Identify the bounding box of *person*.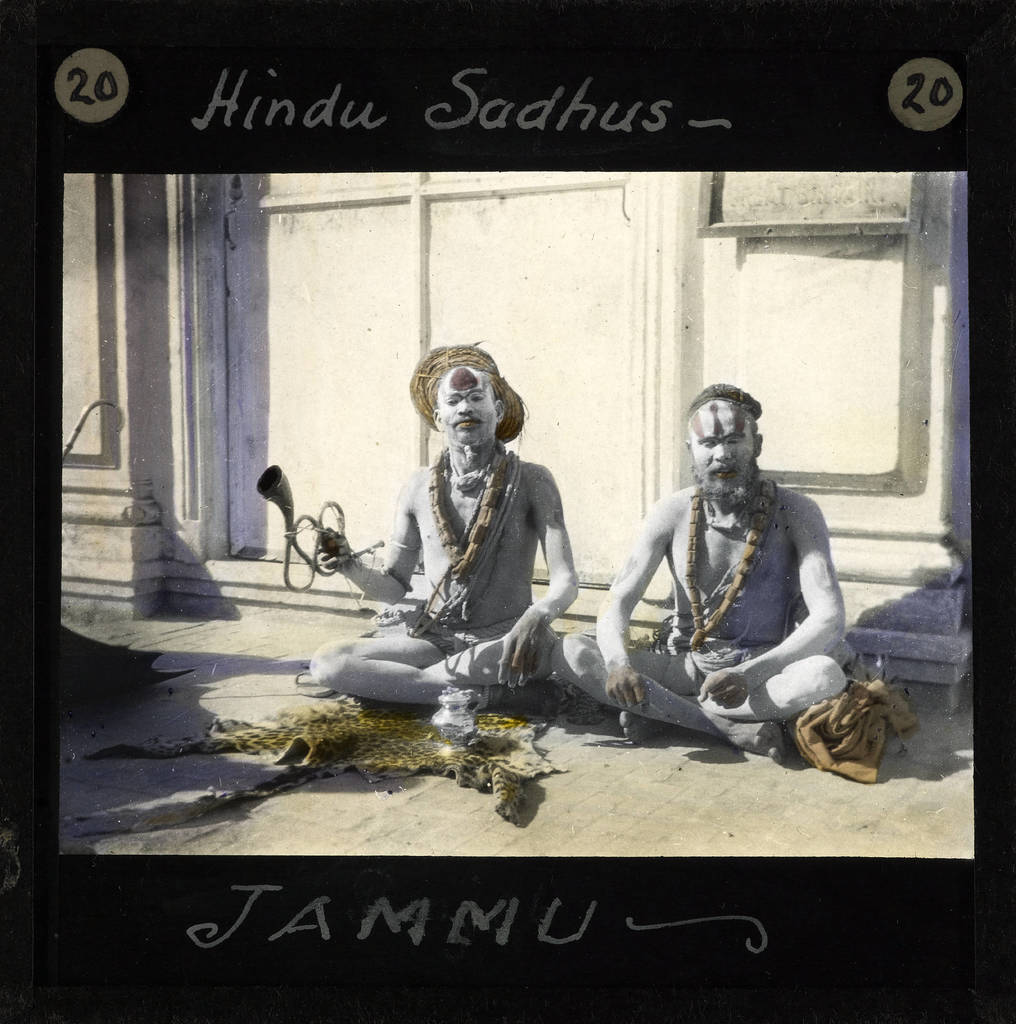
box(551, 380, 852, 766).
